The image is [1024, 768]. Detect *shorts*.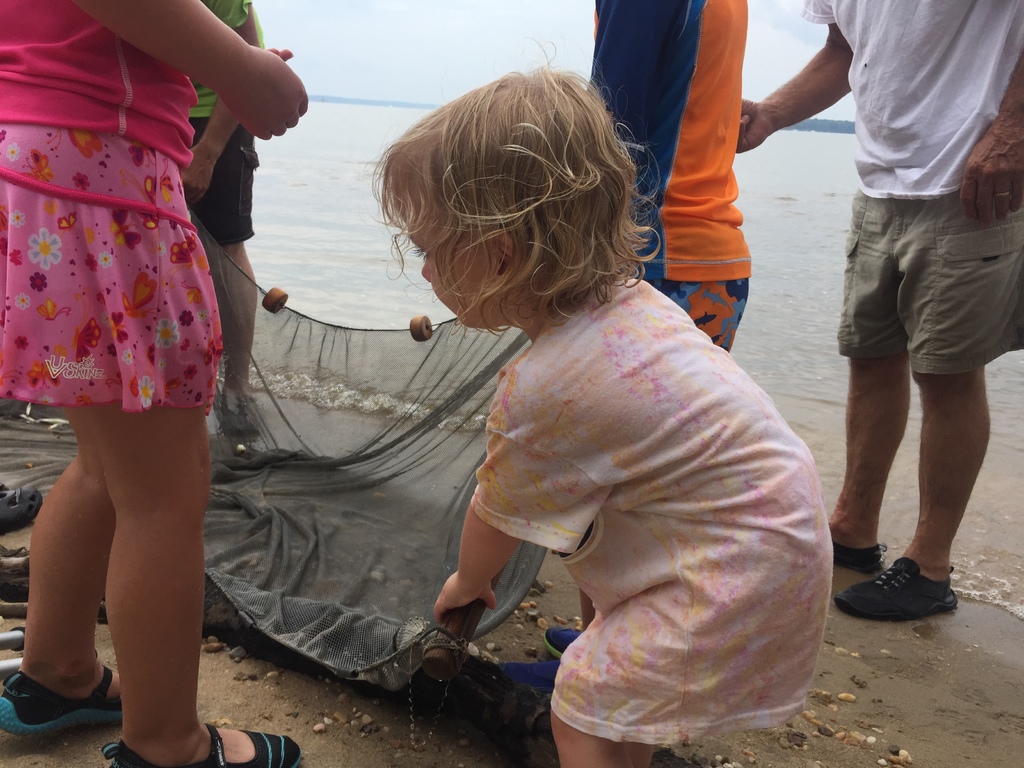
Detection: detection(822, 210, 1000, 367).
